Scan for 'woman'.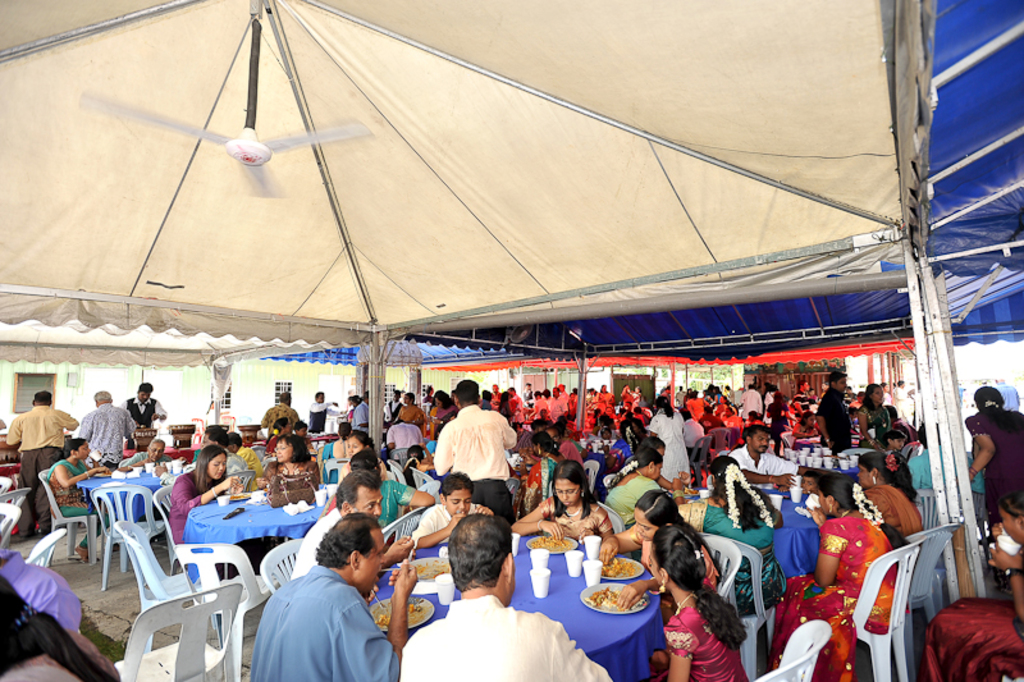
Scan result: <bbox>850, 448, 928, 566</bbox>.
